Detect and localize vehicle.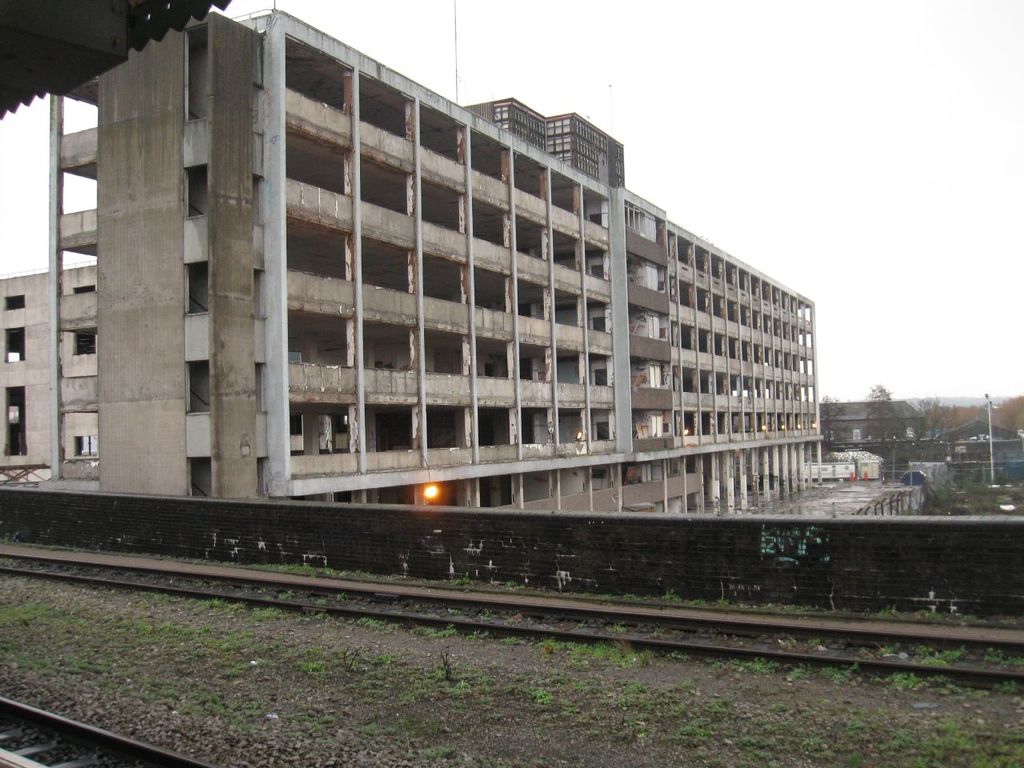
Localized at [994, 494, 1018, 512].
